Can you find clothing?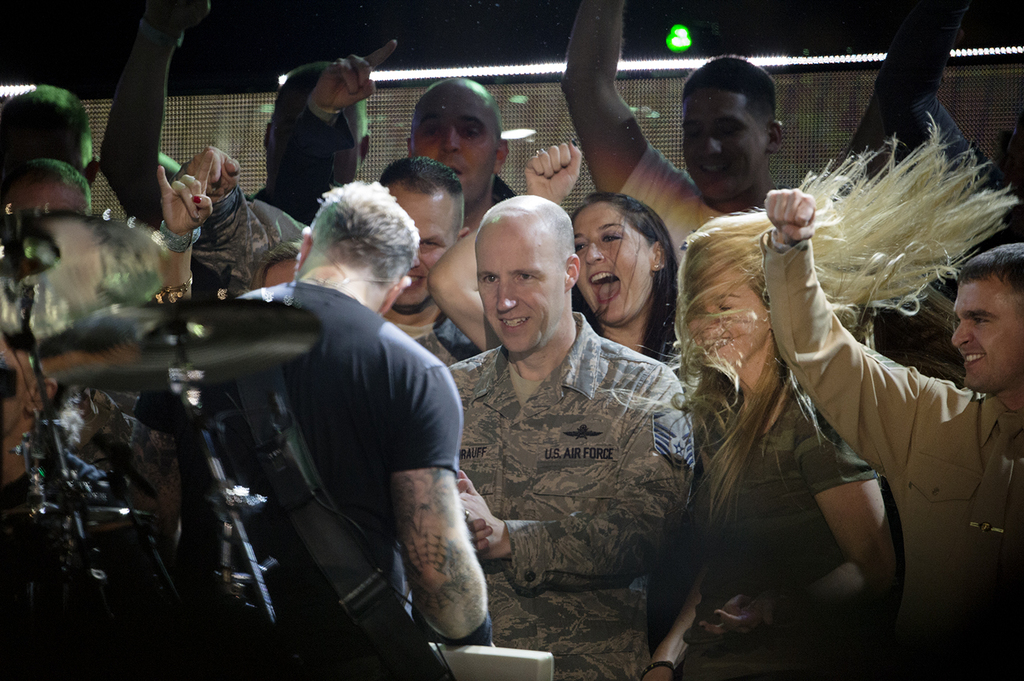
Yes, bounding box: bbox(621, 140, 726, 272).
